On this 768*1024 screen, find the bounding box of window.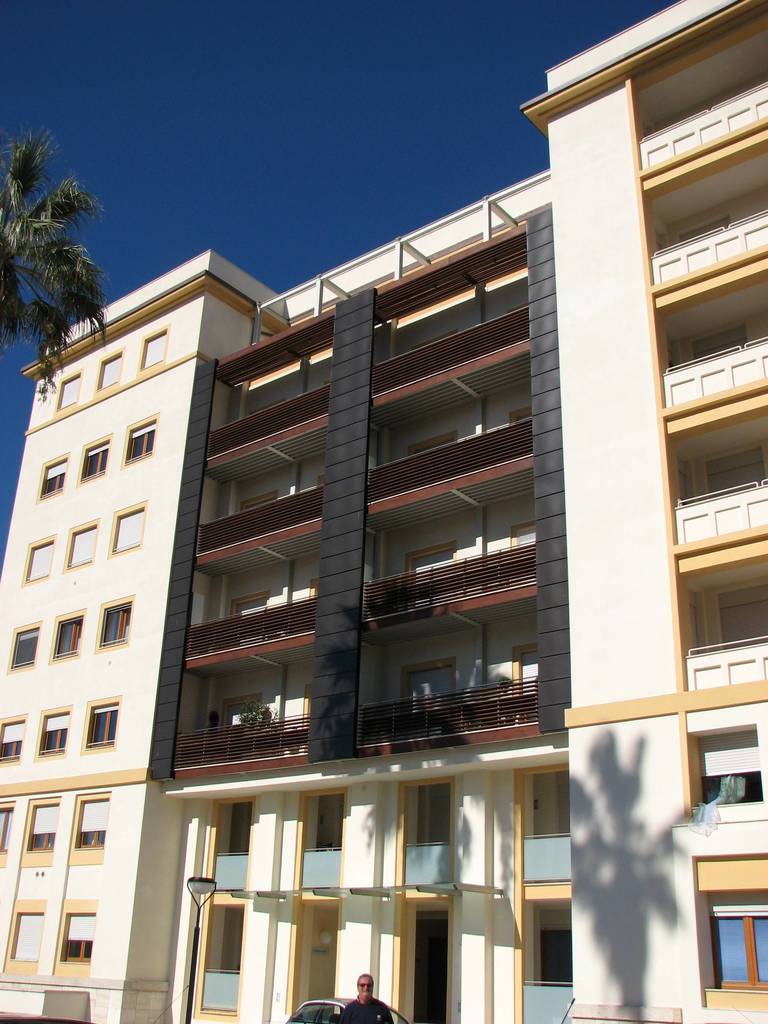
Bounding box: 109/498/139/554.
